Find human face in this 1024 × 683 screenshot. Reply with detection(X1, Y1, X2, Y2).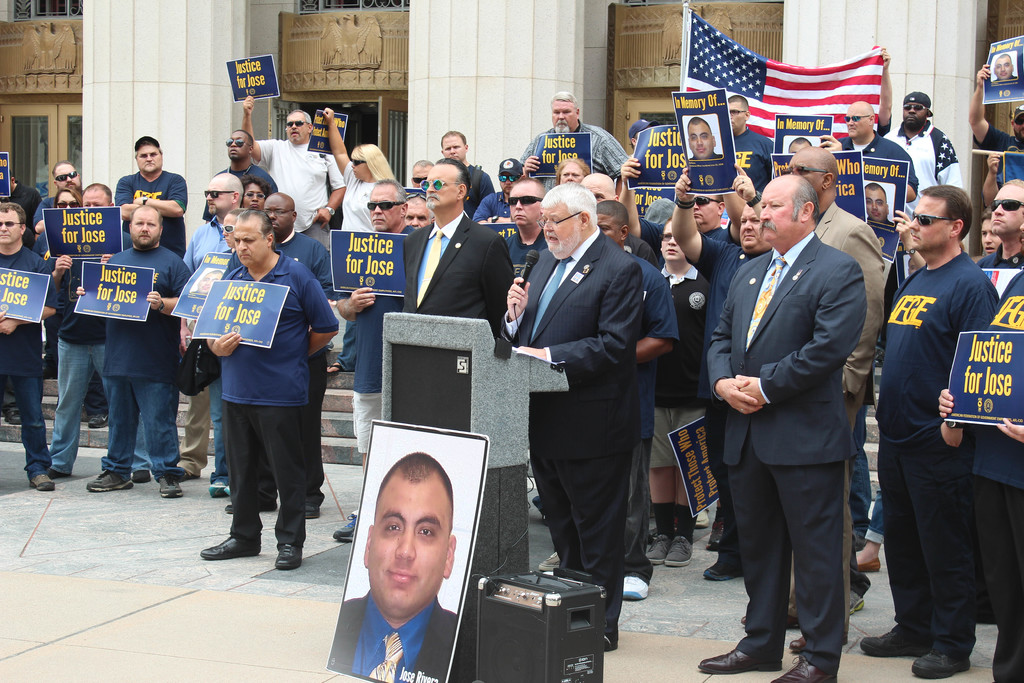
detection(371, 478, 448, 616).
